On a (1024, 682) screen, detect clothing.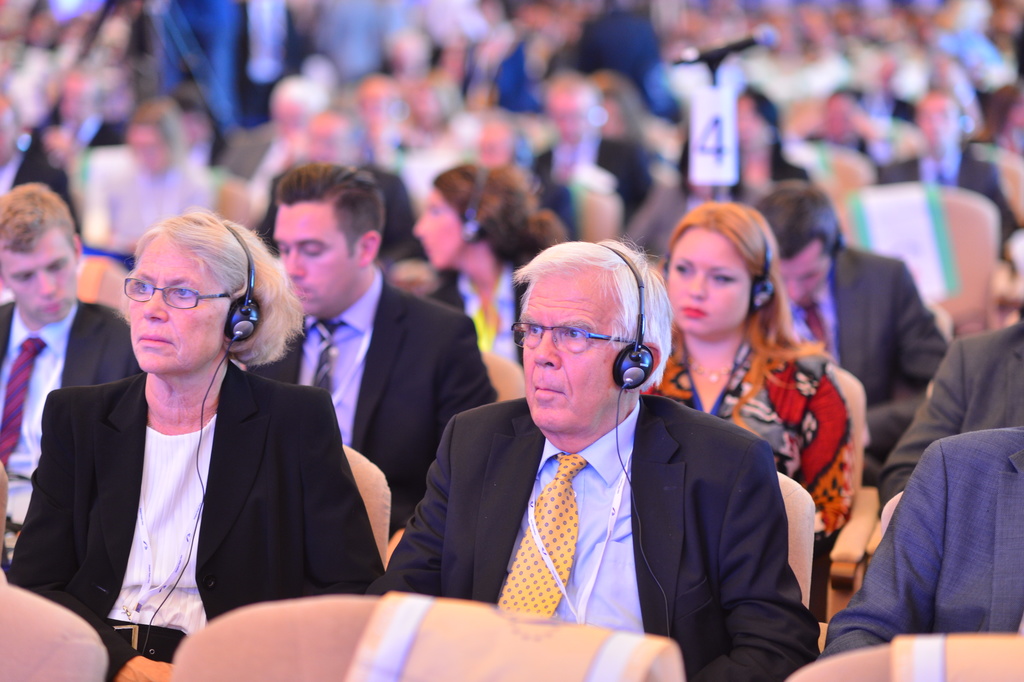
<box>680,149,811,246</box>.
